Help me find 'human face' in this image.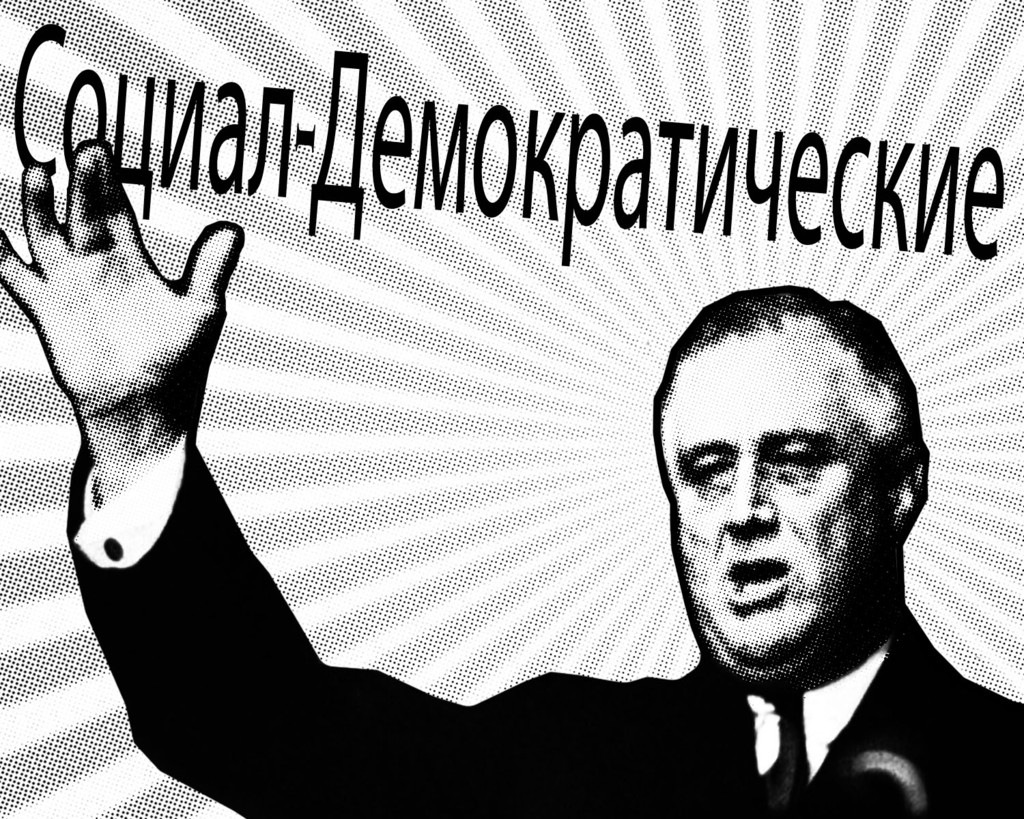
Found it: bbox(655, 332, 885, 665).
